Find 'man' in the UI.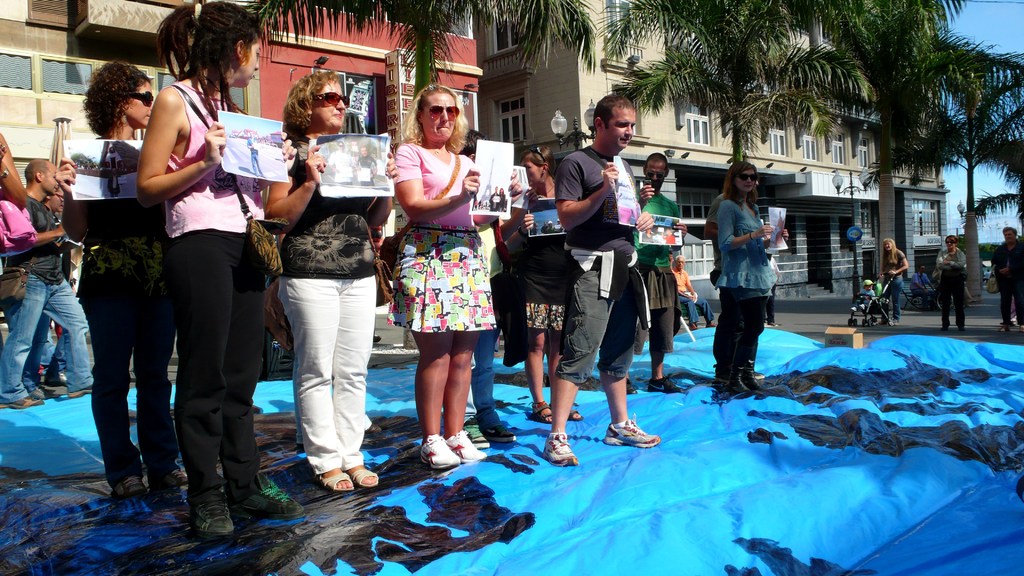
UI element at [616,143,699,392].
